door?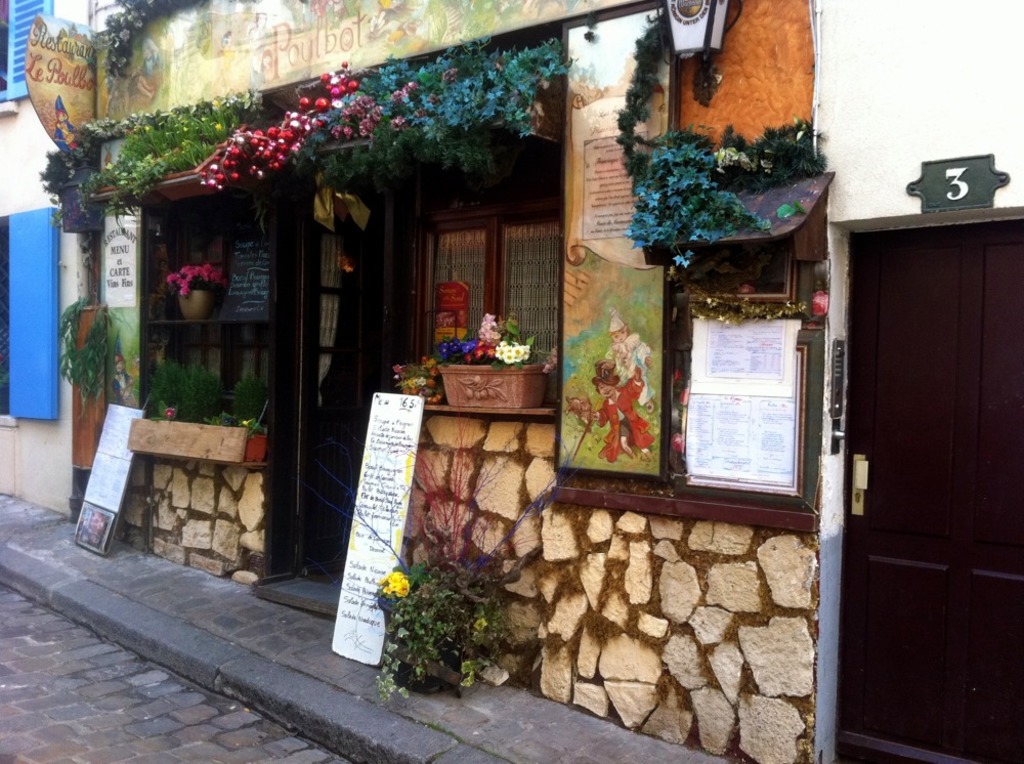
(left=833, top=123, right=1014, bottom=758)
